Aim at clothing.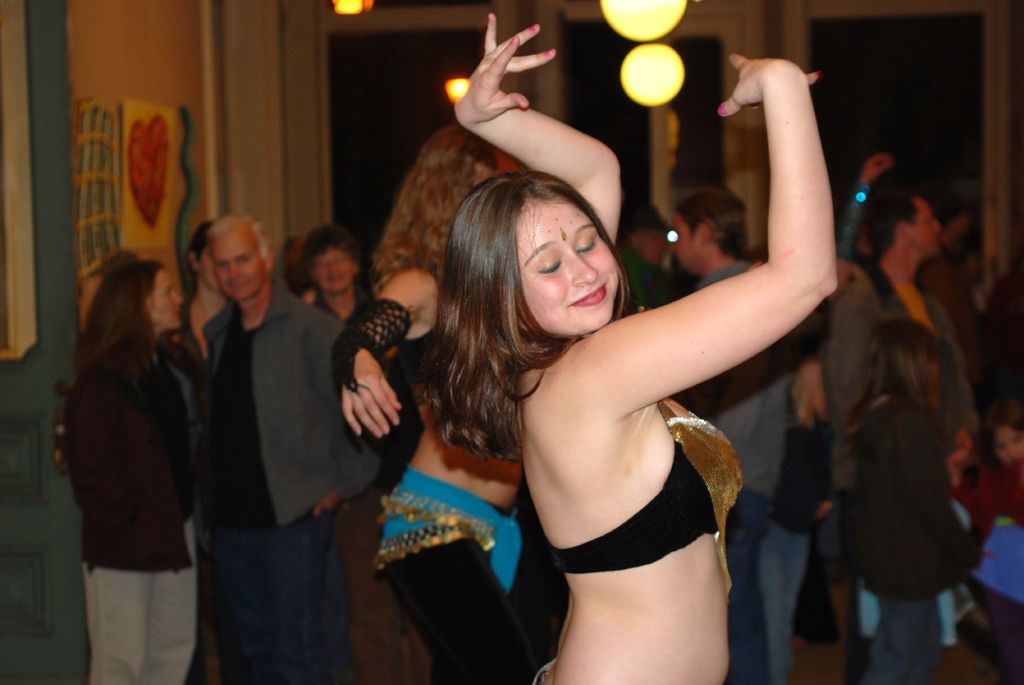
Aimed at rect(380, 463, 532, 684).
